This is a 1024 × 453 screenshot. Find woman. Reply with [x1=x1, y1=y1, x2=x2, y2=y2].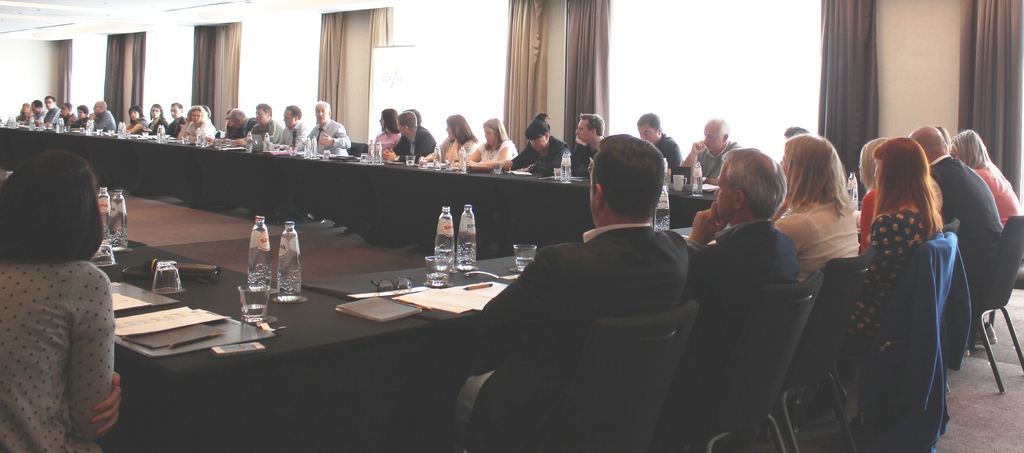
[x1=142, y1=104, x2=167, y2=134].
